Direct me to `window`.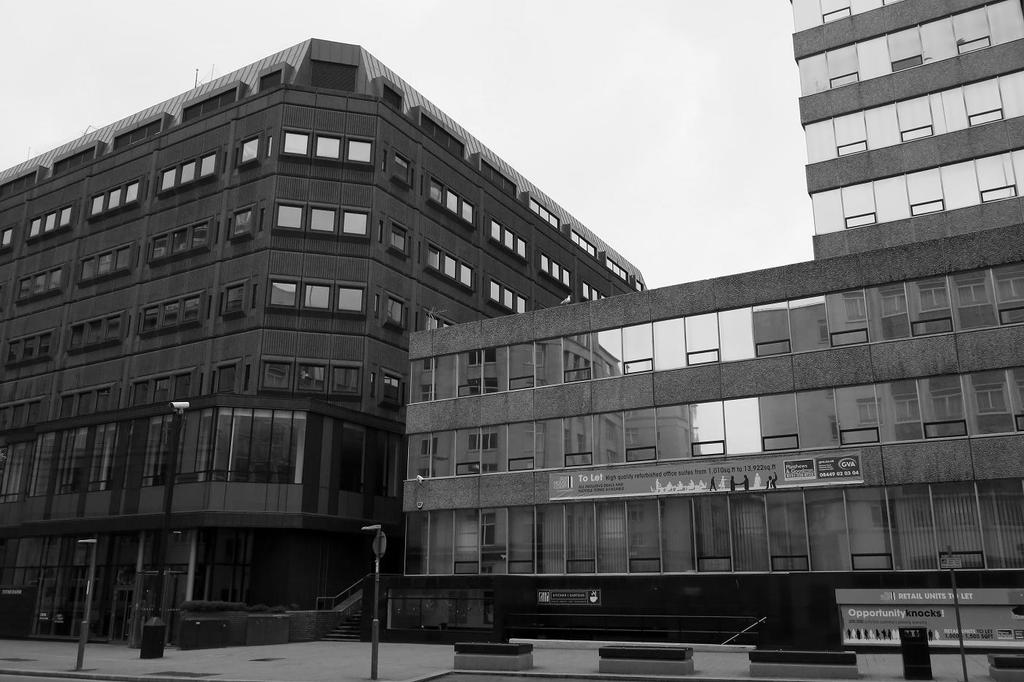
Direction: [x1=490, y1=167, x2=505, y2=194].
